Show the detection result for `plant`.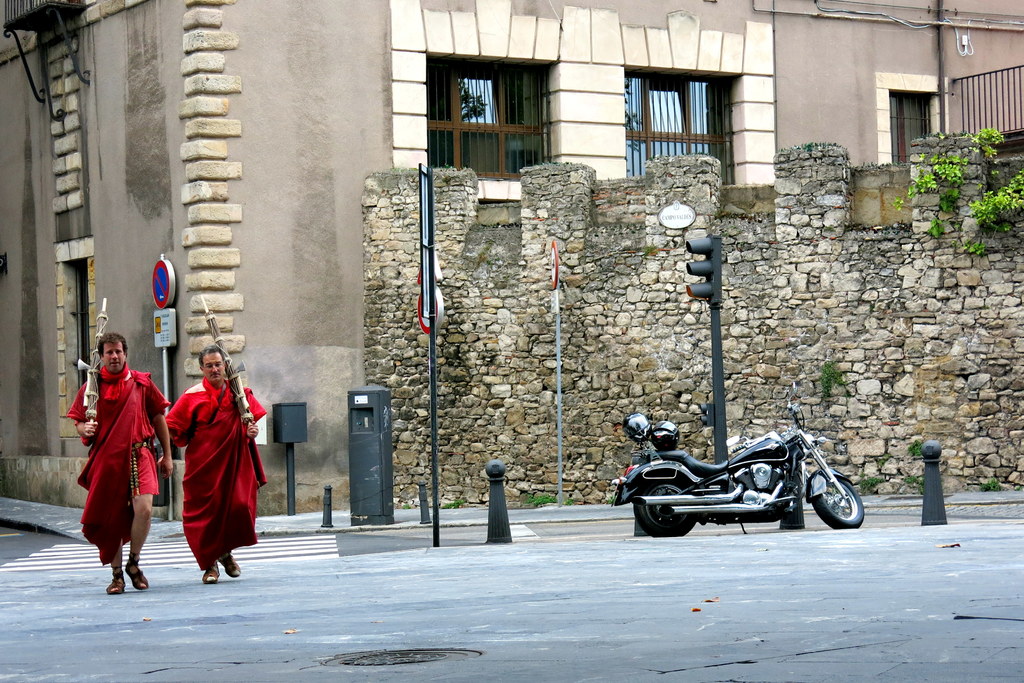
{"x1": 604, "y1": 491, "x2": 616, "y2": 502}.
